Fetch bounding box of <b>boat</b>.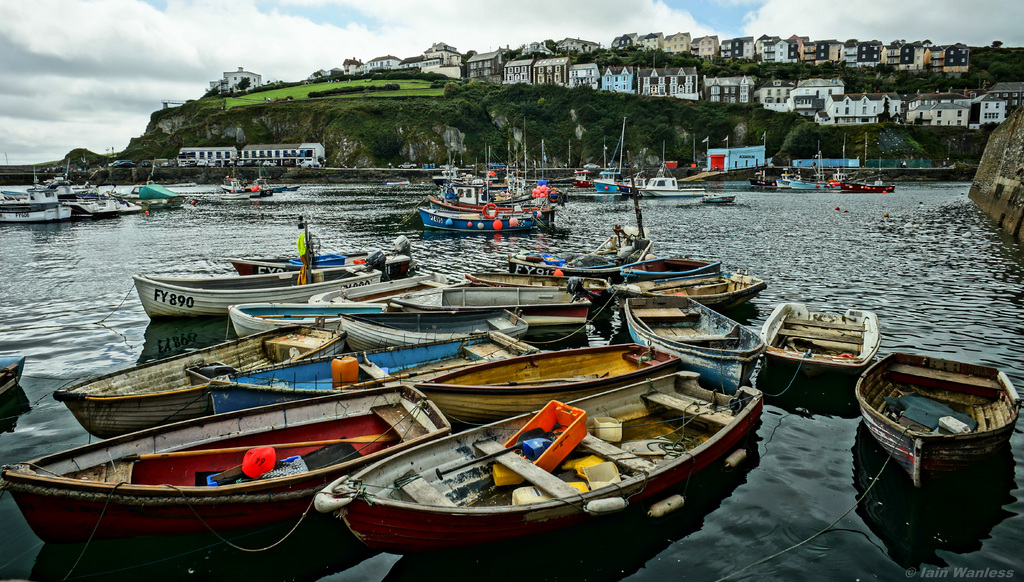
Bbox: (left=309, top=280, right=590, bottom=323).
